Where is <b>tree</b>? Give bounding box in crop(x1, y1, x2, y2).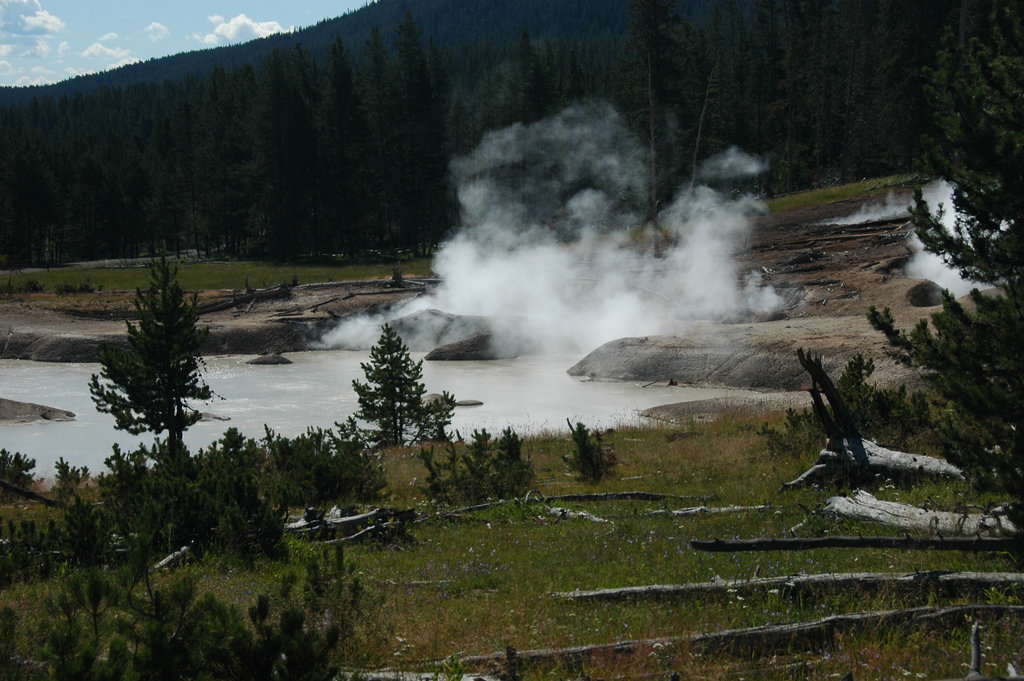
crop(349, 312, 457, 458).
